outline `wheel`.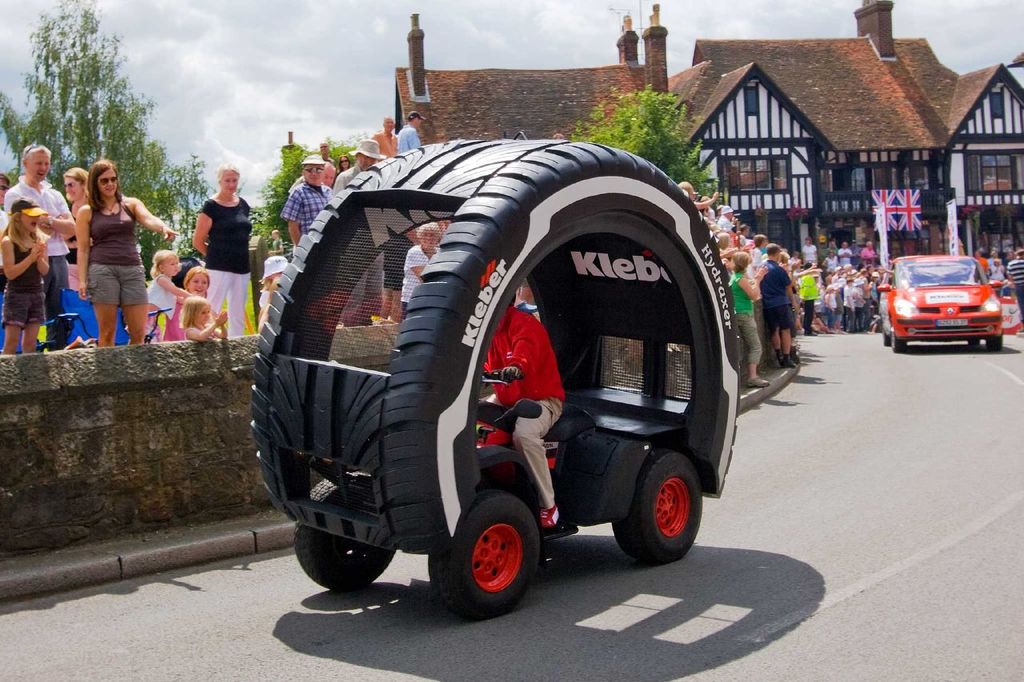
Outline: region(969, 341, 979, 353).
